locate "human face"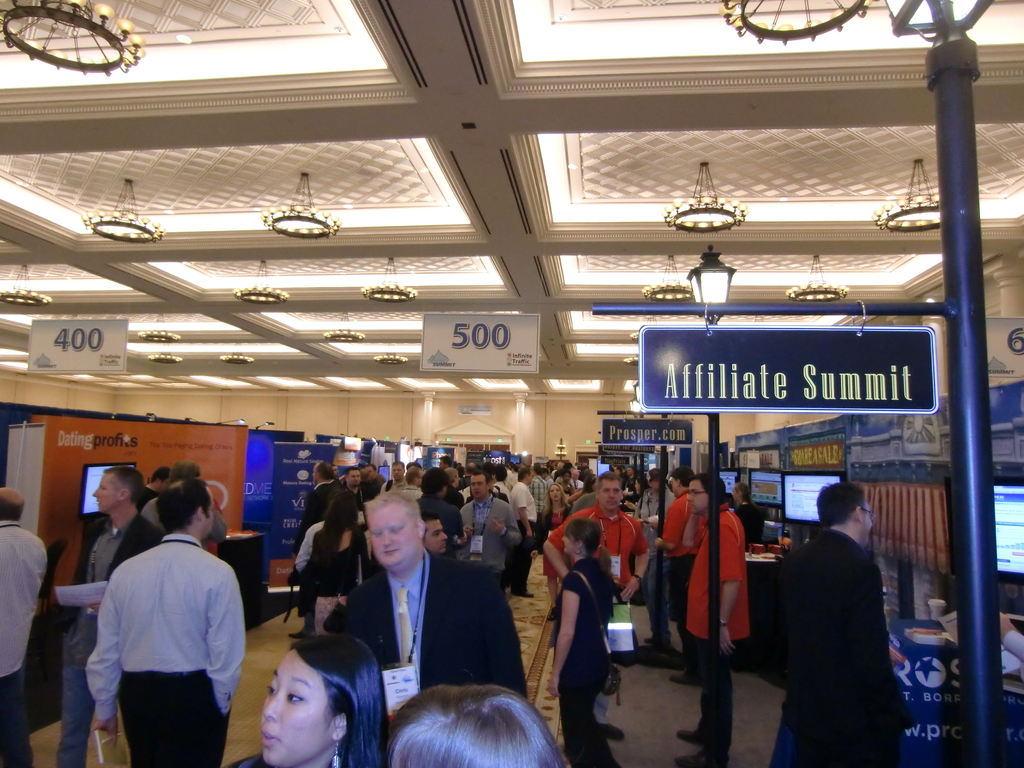
locate(564, 539, 568, 547)
